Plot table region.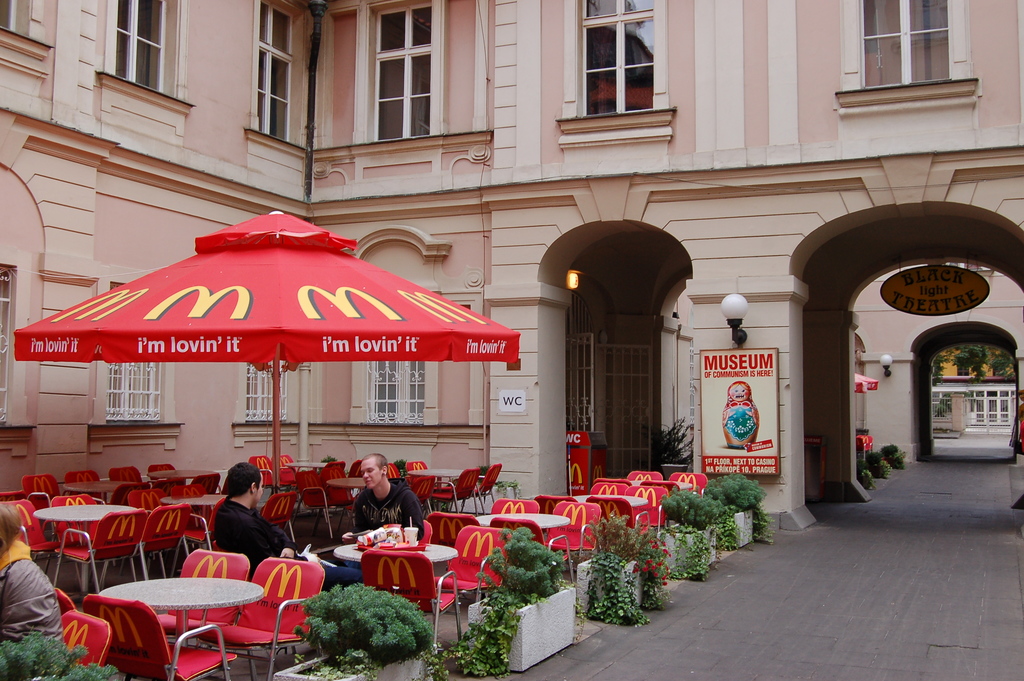
Plotted at BBox(261, 483, 309, 525).
